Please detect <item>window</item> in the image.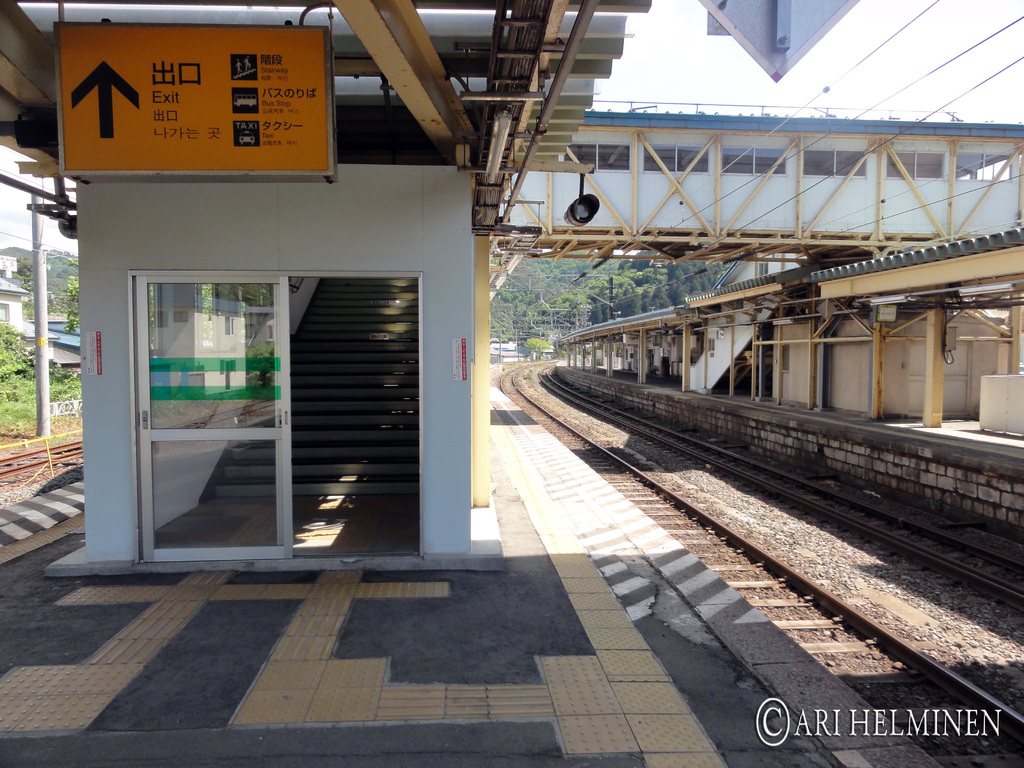
select_region(723, 145, 786, 177).
